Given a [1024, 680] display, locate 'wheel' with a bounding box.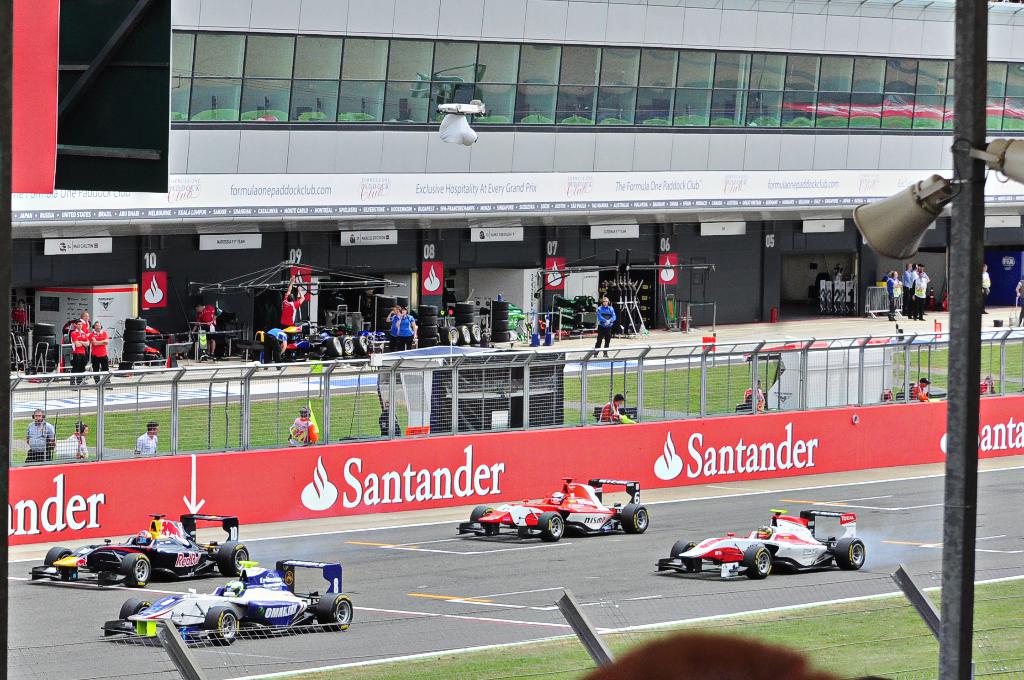
Located: Rect(317, 589, 355, 631).
